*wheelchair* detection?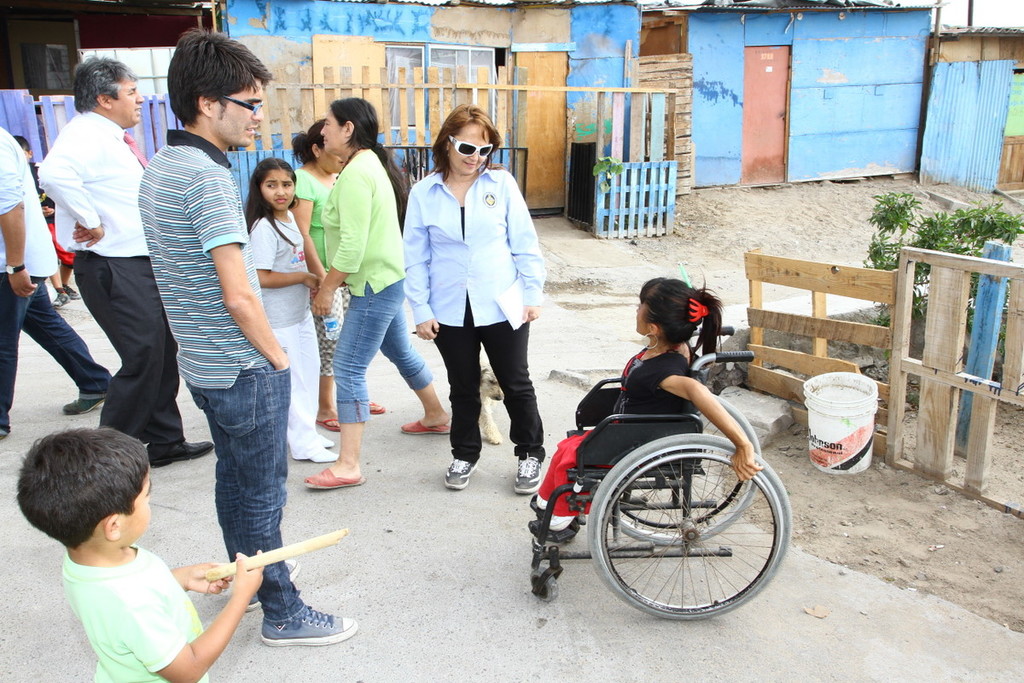
l=521, t=321, r=789, b=616
